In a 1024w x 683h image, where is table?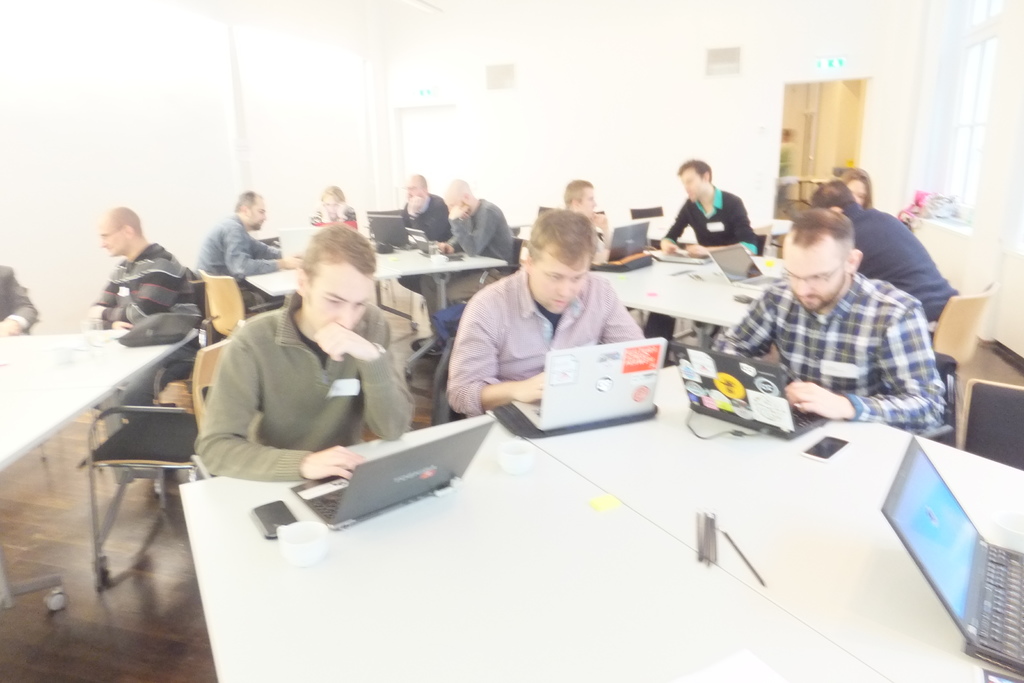
box(100, 354, 988, 679).
